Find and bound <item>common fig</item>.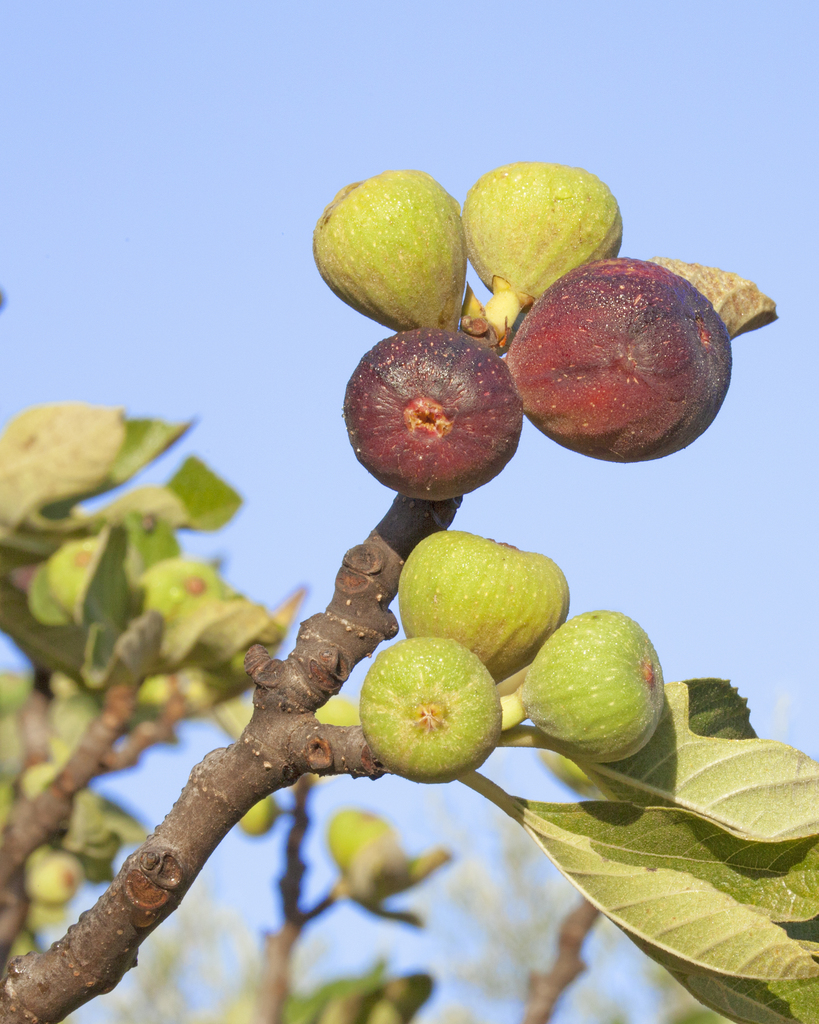
Bound: pyautogui.locateOnScreen(314, 170, 463, 338).
